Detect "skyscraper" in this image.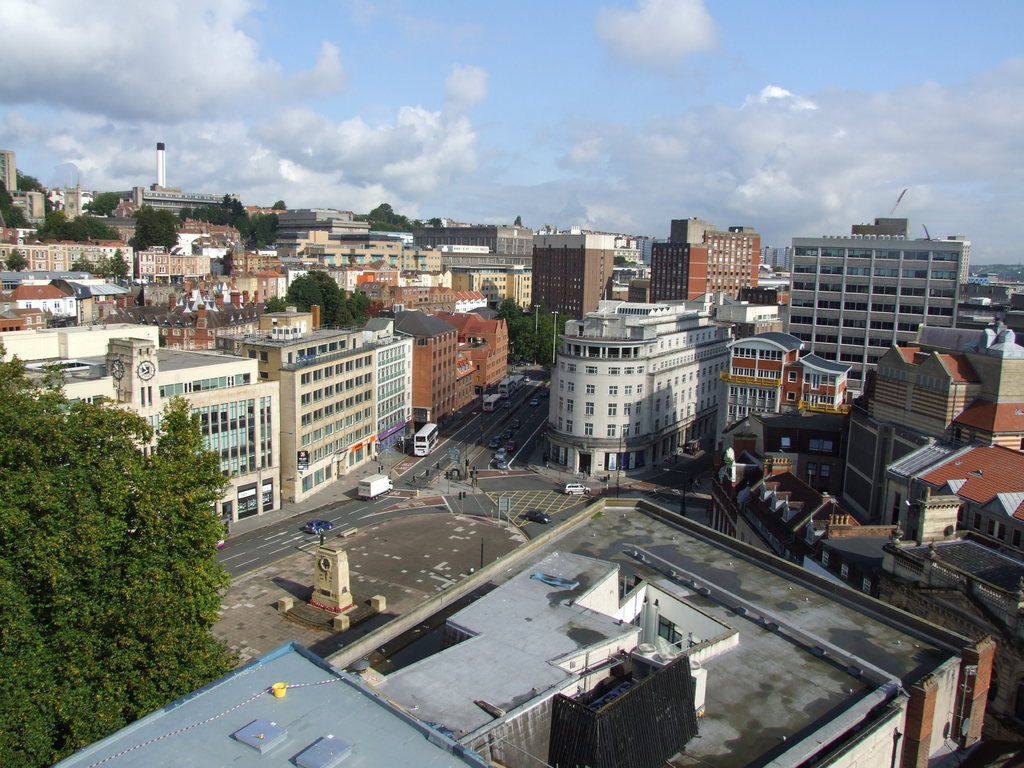
Detection: region(759, 190, 1004, 429).
